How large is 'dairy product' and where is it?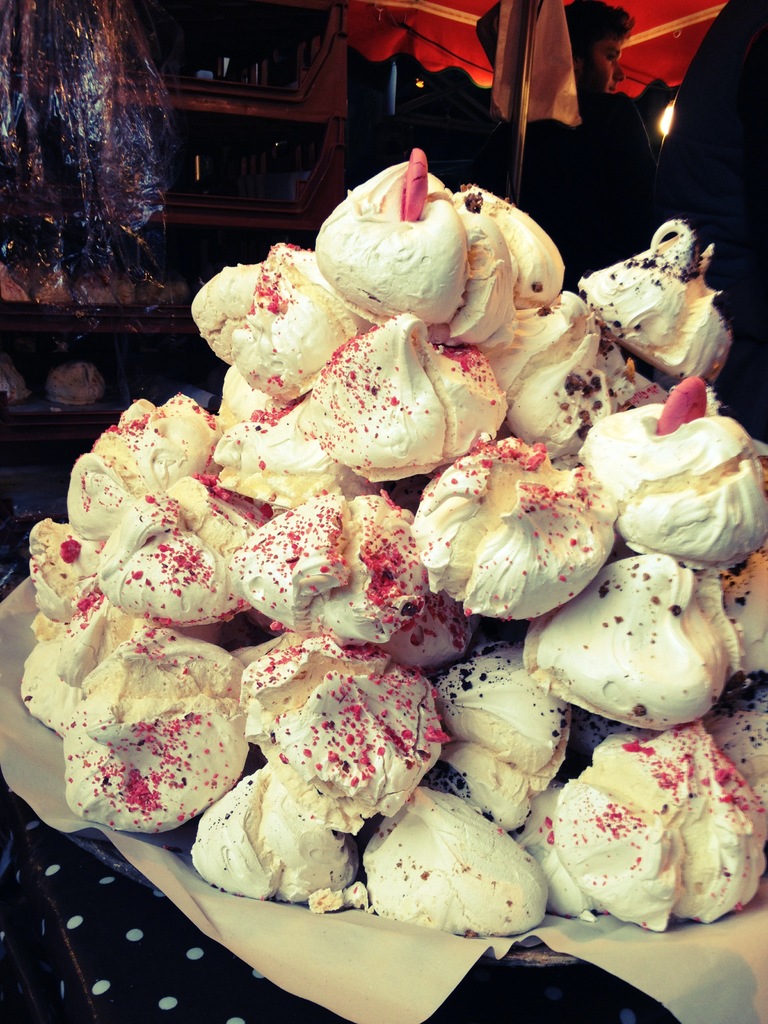
Bounding box: <box>239,500,472,671</box>.
